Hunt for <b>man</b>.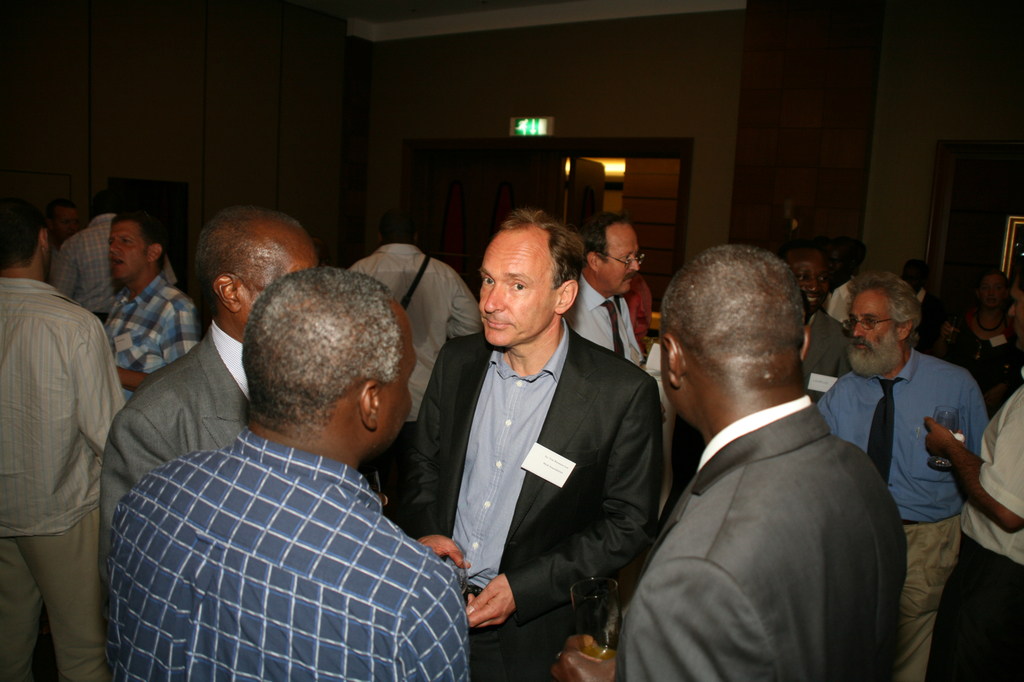
Hunted down at 43/198/83/251.
